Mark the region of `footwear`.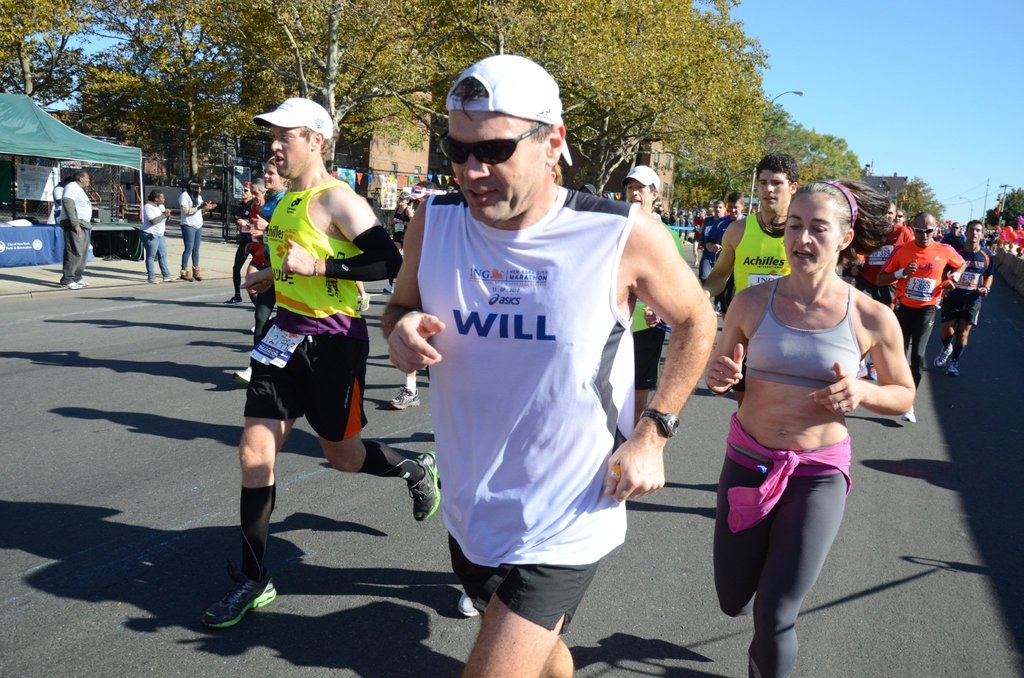
Region: Rect(164, 275, 173, 286).
